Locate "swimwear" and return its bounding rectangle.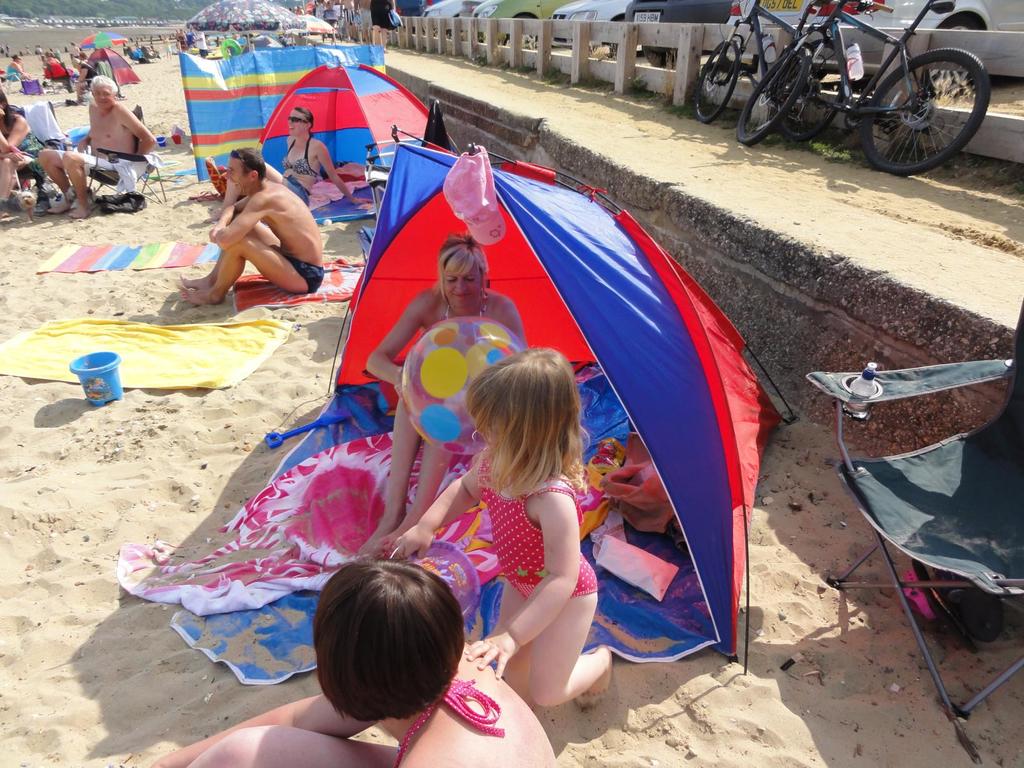
bbox=[55, 150, 112, 175].
